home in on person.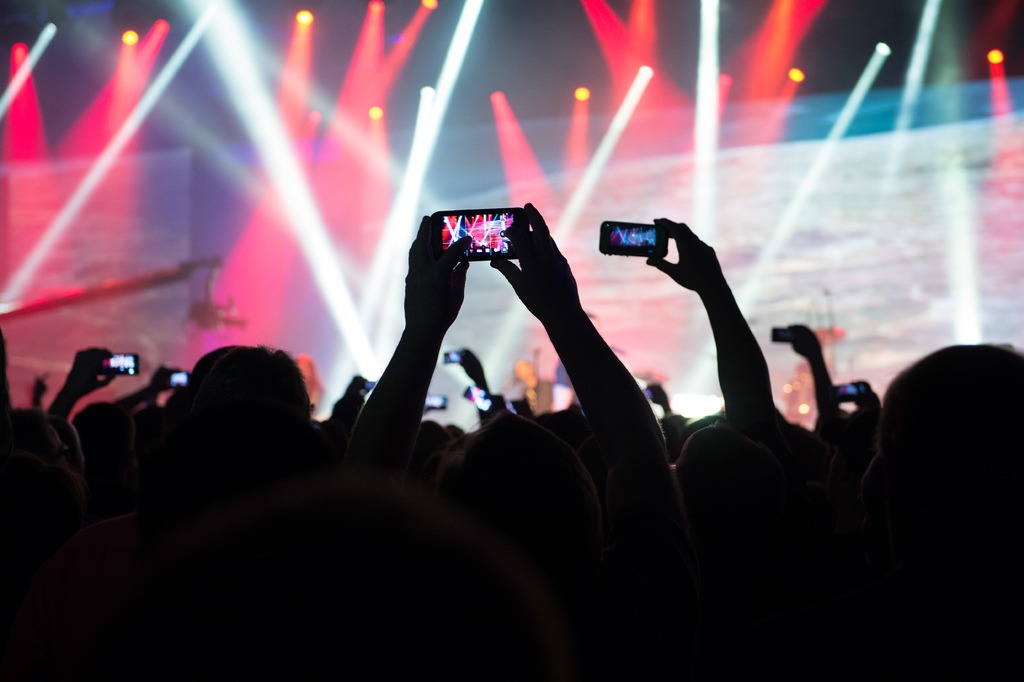
Homed in at [x1=349, y1=202, x2=684, y2=672].
